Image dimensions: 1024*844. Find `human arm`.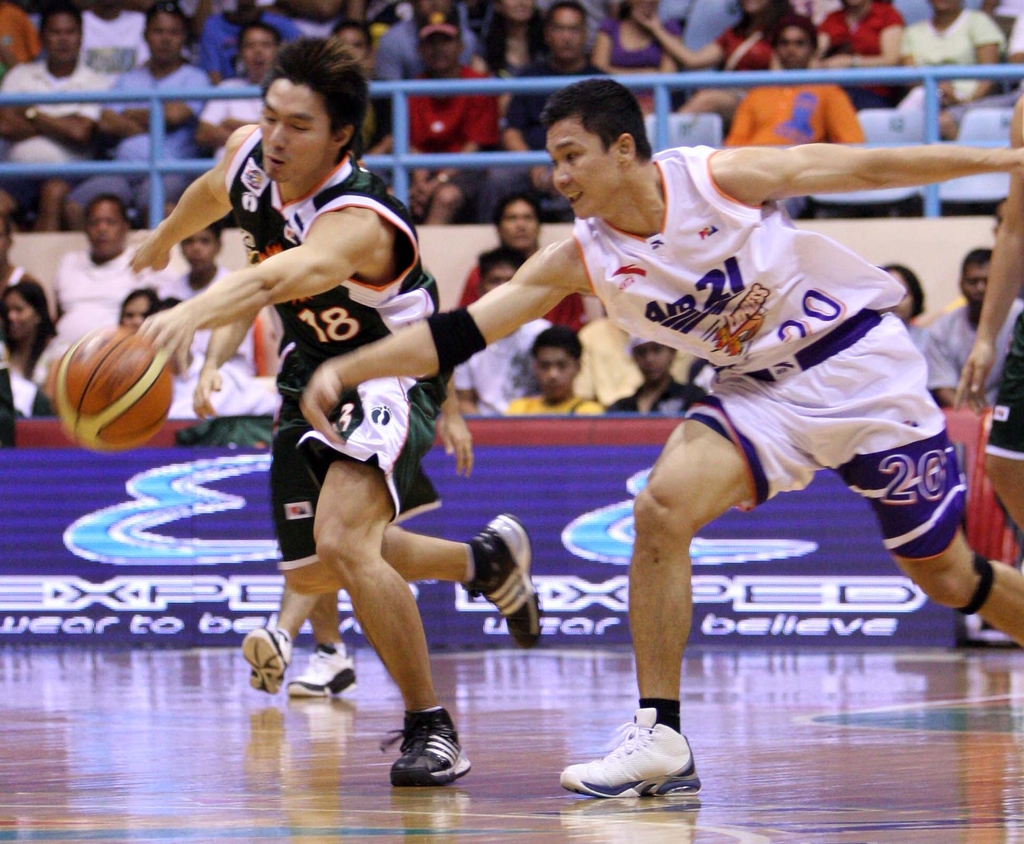
(943, 92, 1023, 414).
